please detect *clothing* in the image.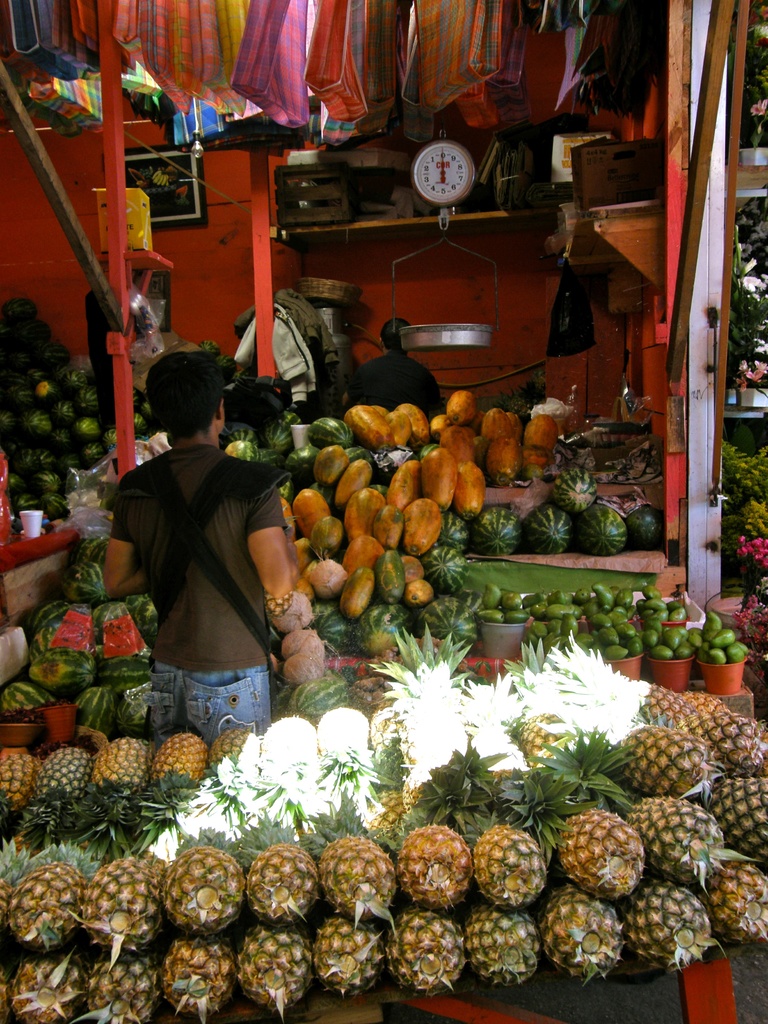
(119, 410, 292, 732).
